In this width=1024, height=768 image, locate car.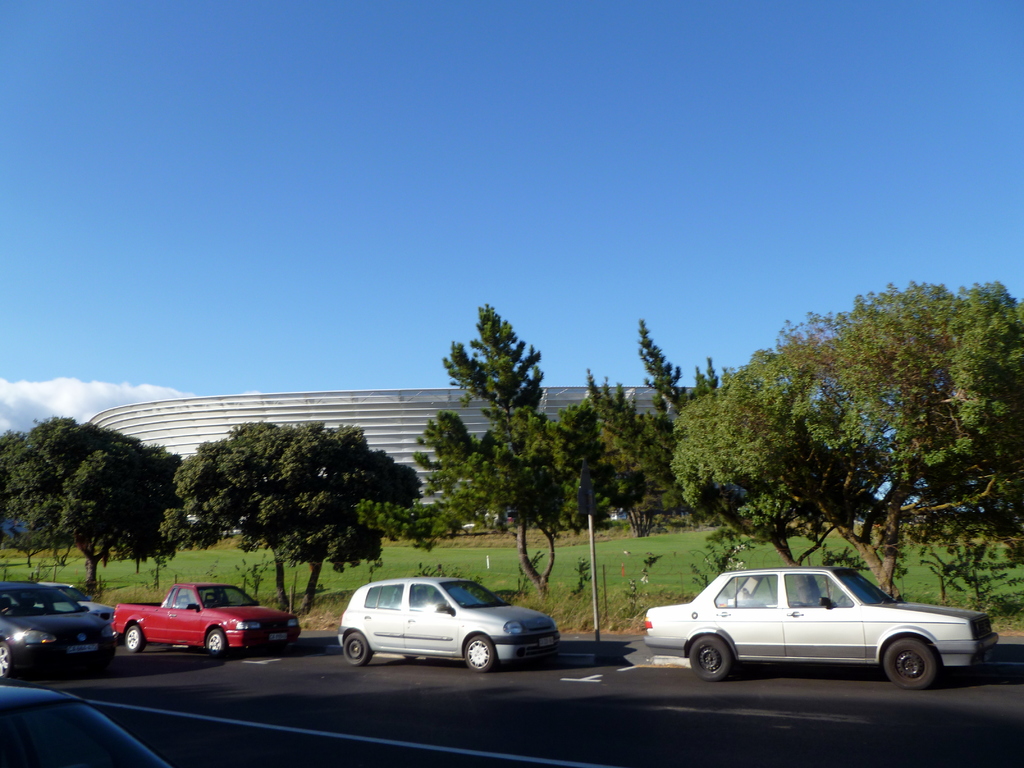
Bounding box: 0 579 115 677.
